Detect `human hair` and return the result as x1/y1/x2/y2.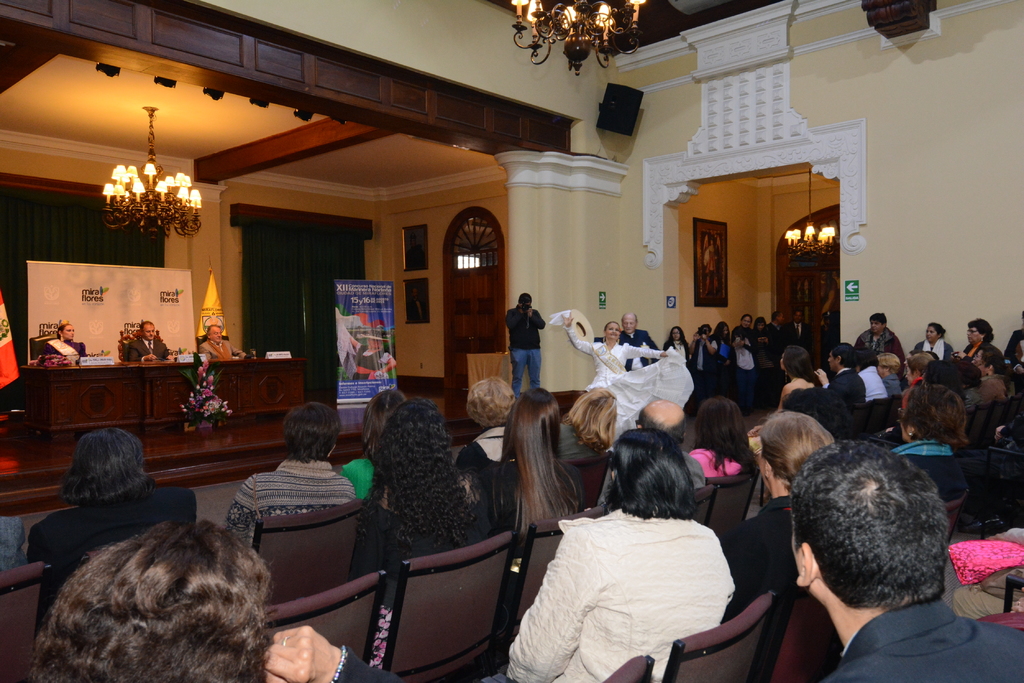
740/309/754/320.
